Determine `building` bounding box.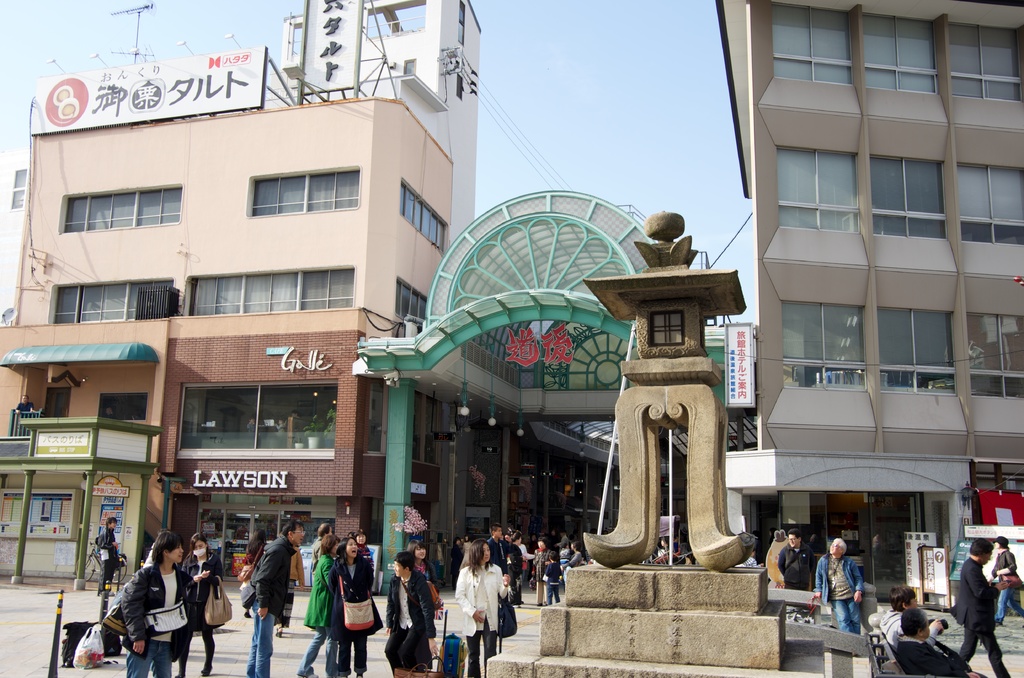
Determined: pyautogui.locateOnScreen(715, 0, 1023, 592).
